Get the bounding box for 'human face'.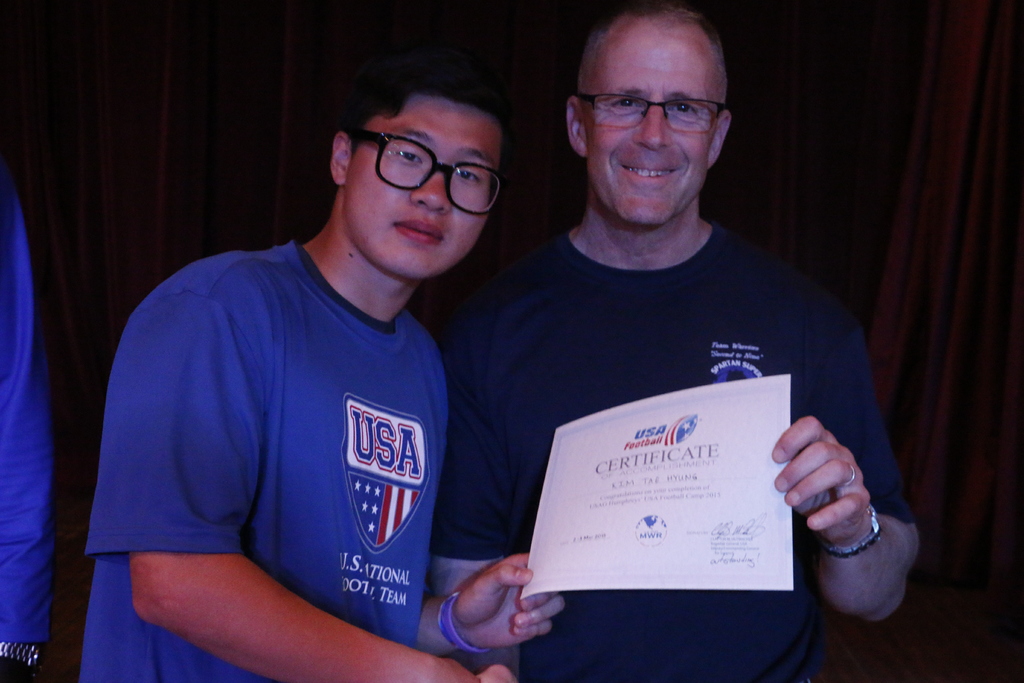
crop(584, 37, 716, 232).
